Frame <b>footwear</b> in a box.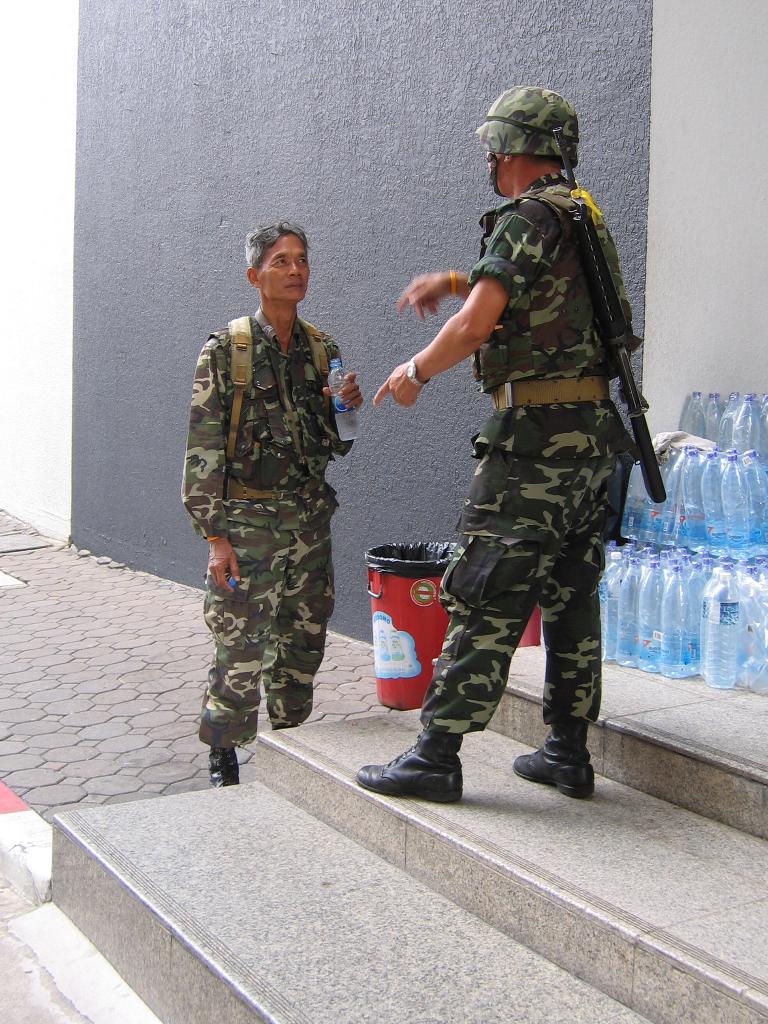
{"x1": 510, "y1": 707, "x2": 594, "y2": 800}.
